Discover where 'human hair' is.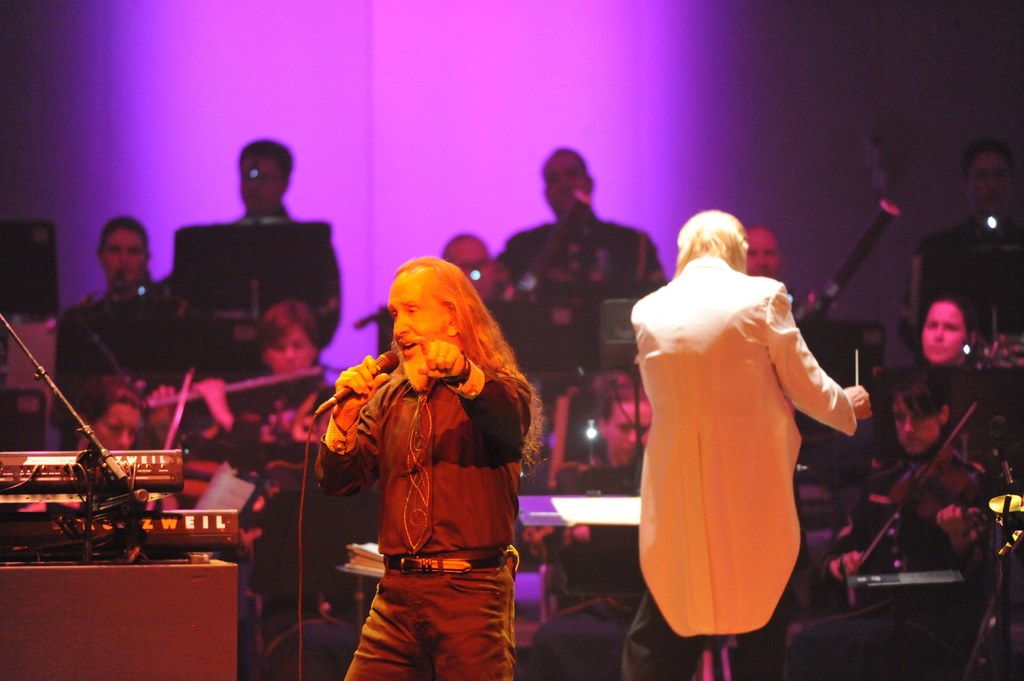
Discovered at select_region(100, 211, 154, 260).
